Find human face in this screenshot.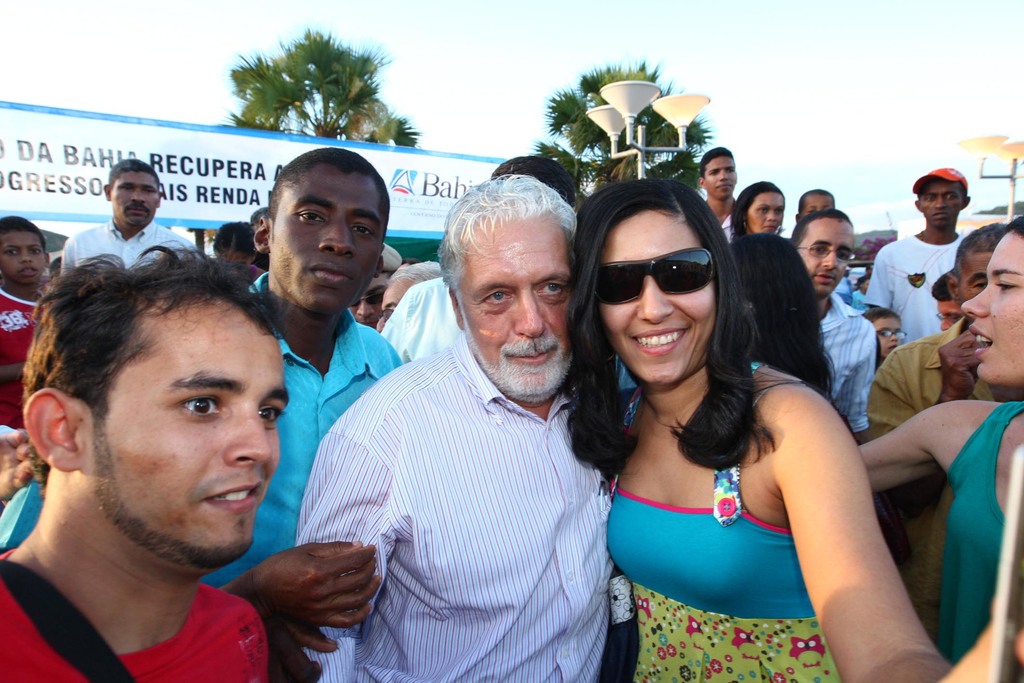
The bounding box for human face is bbox(80, 293, 290, 544).
